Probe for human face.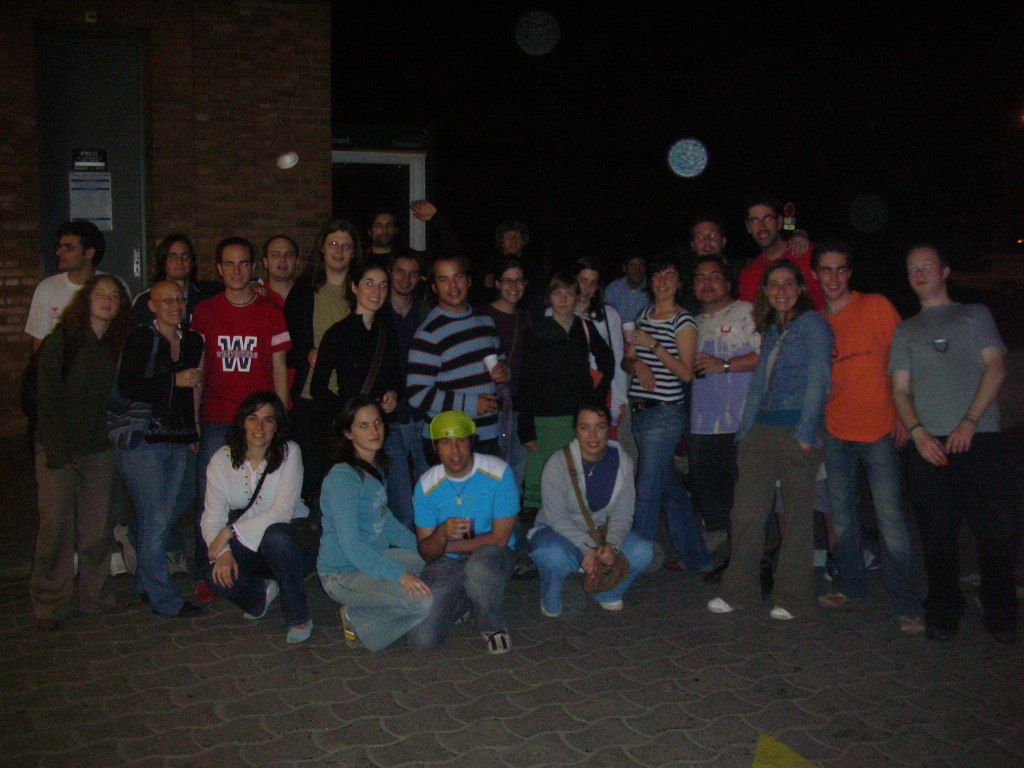
Probe result: 750:205:777:244.
